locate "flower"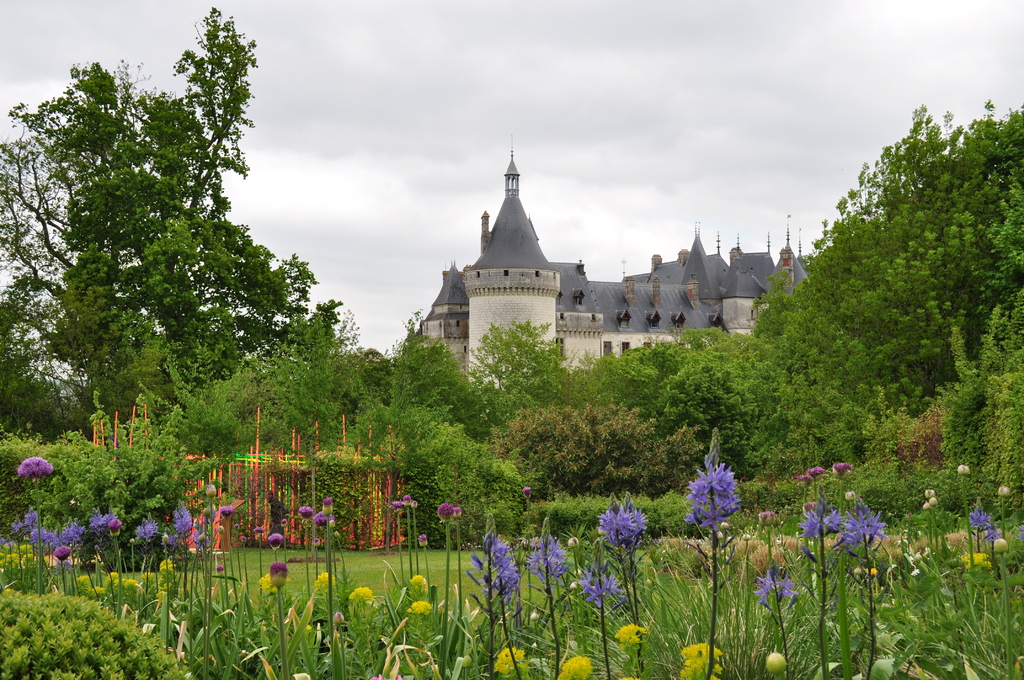
(x1=176, y1=508, x2=192, y2=541)
